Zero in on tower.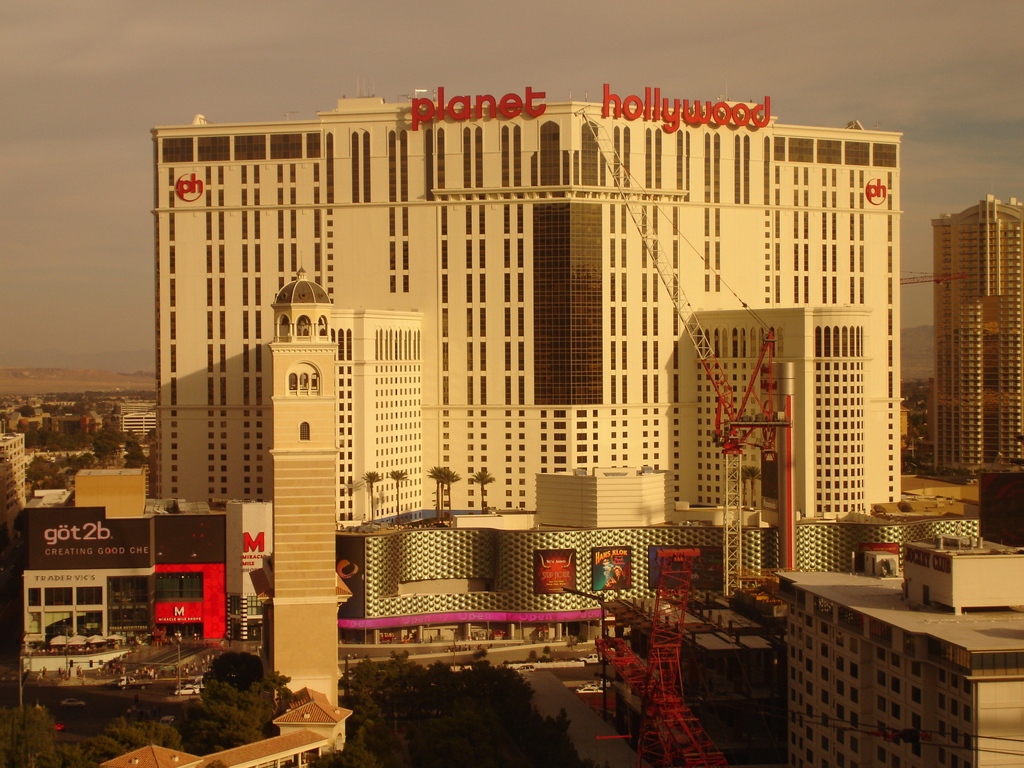
Zeroed in: <region>246, 267, 351, 744</region>.
